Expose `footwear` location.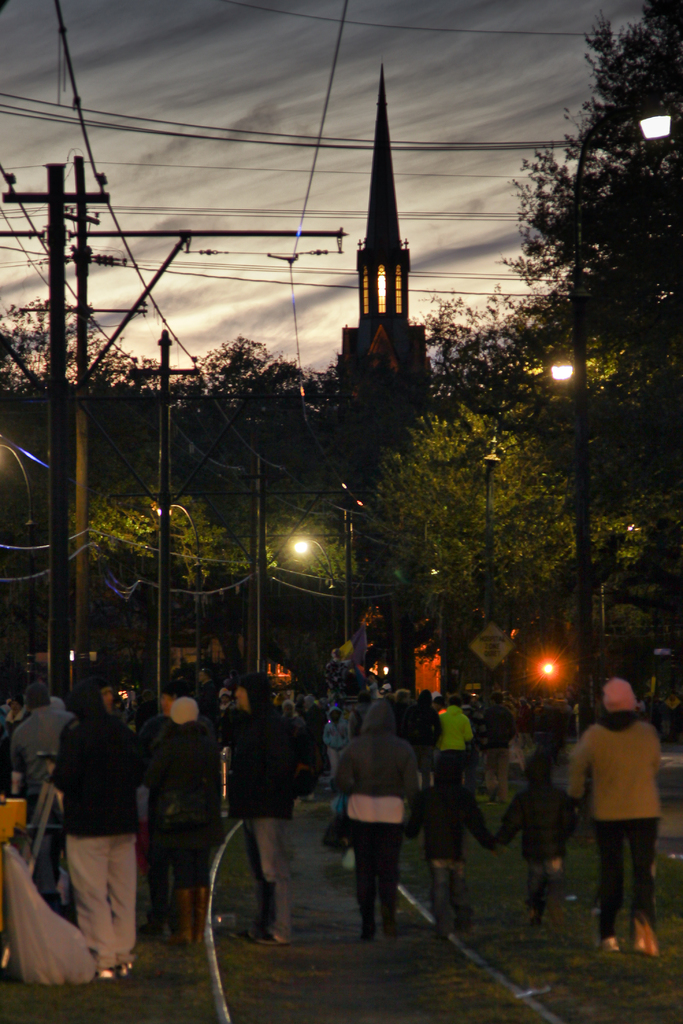
Exposed at l=600, t=937, r=626, b=958.
